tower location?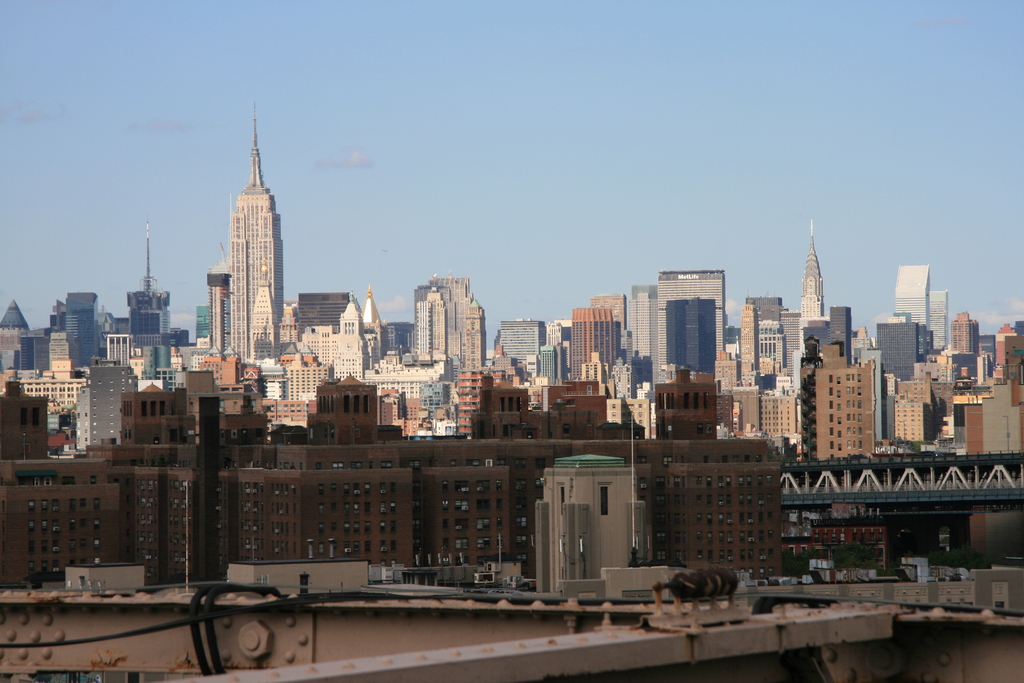
{"x1": 880, "y1": 281, "x2": 959, "y2": 454}
